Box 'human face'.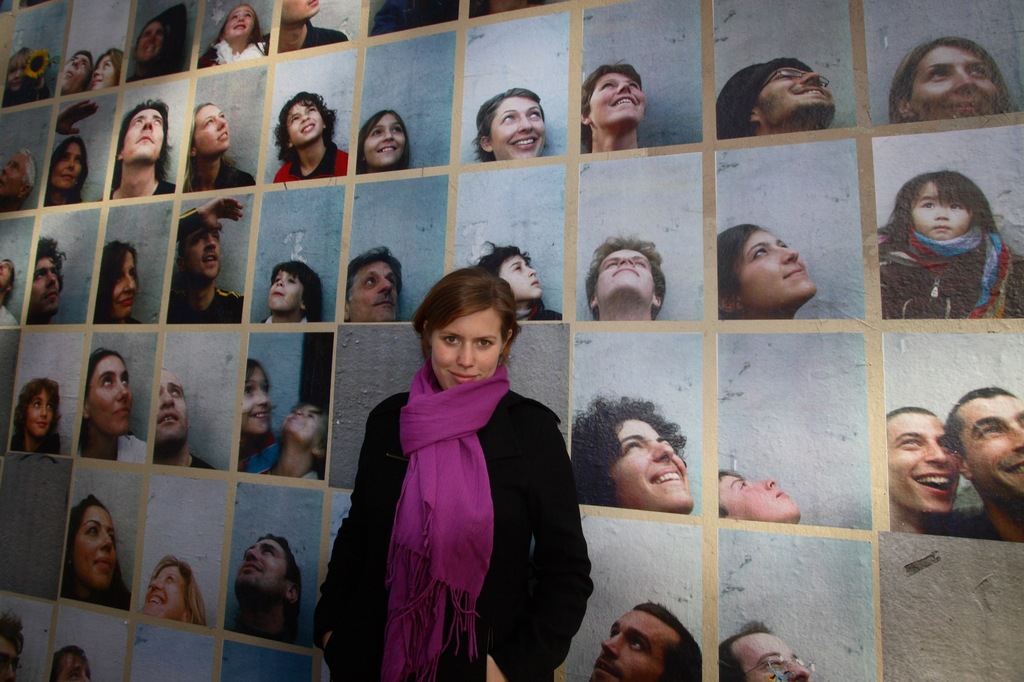
[490,93,546,160].
